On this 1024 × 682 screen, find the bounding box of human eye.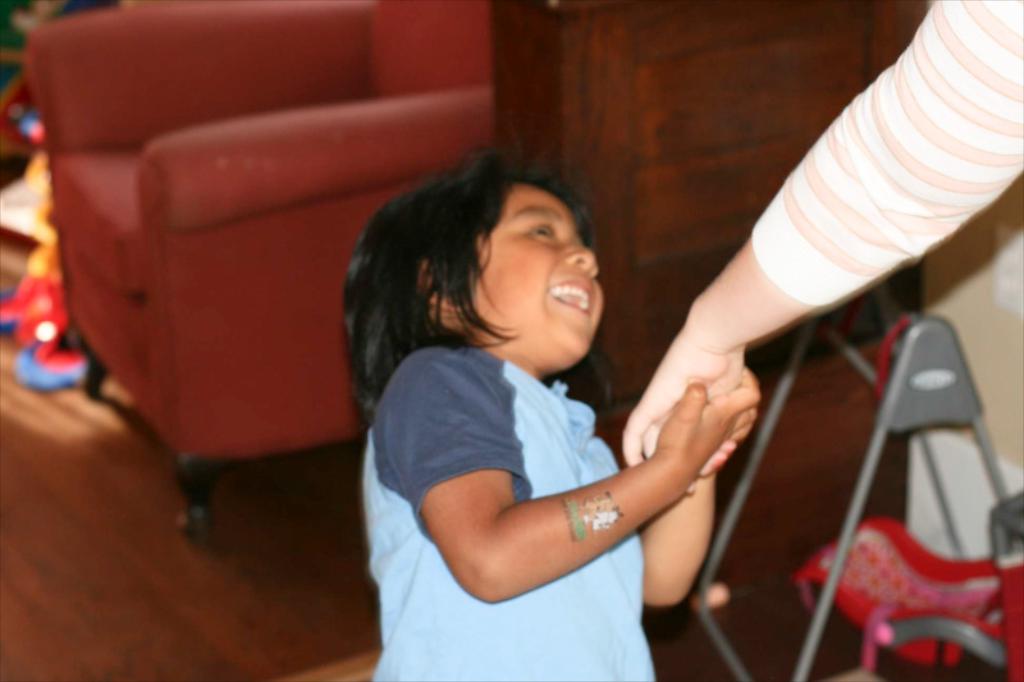
Bounding box: pyautogui.locateOnScreen(526, 221, 556, 243).
